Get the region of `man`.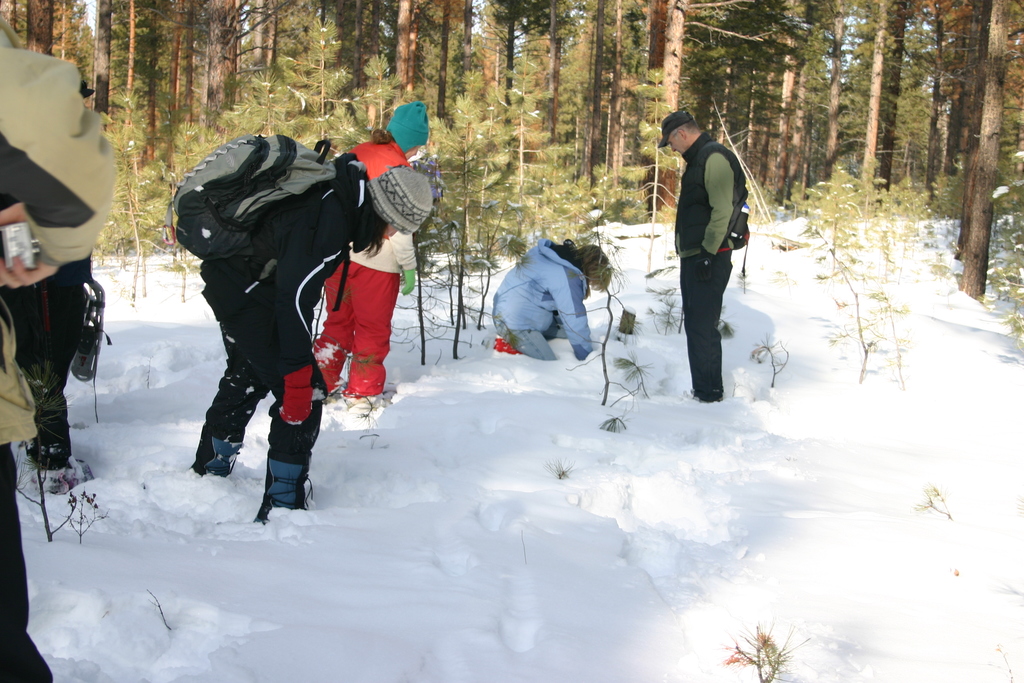
[left=655, top=112, right=760, bottom=414].
